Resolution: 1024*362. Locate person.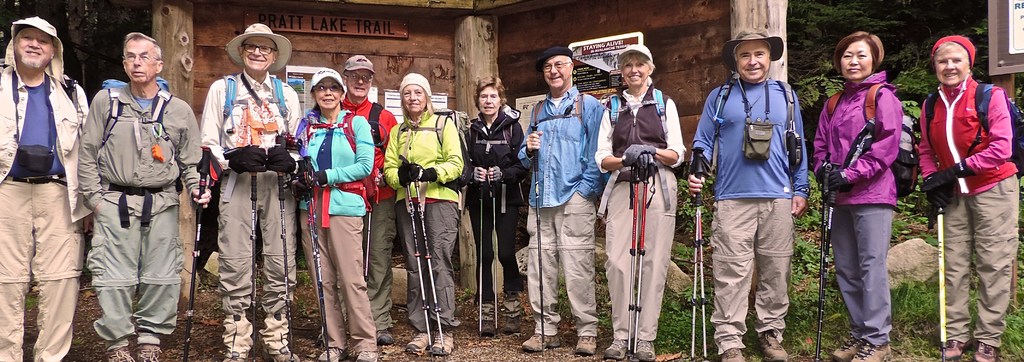
x1=812 y1=31 x2=902 y2=361.
